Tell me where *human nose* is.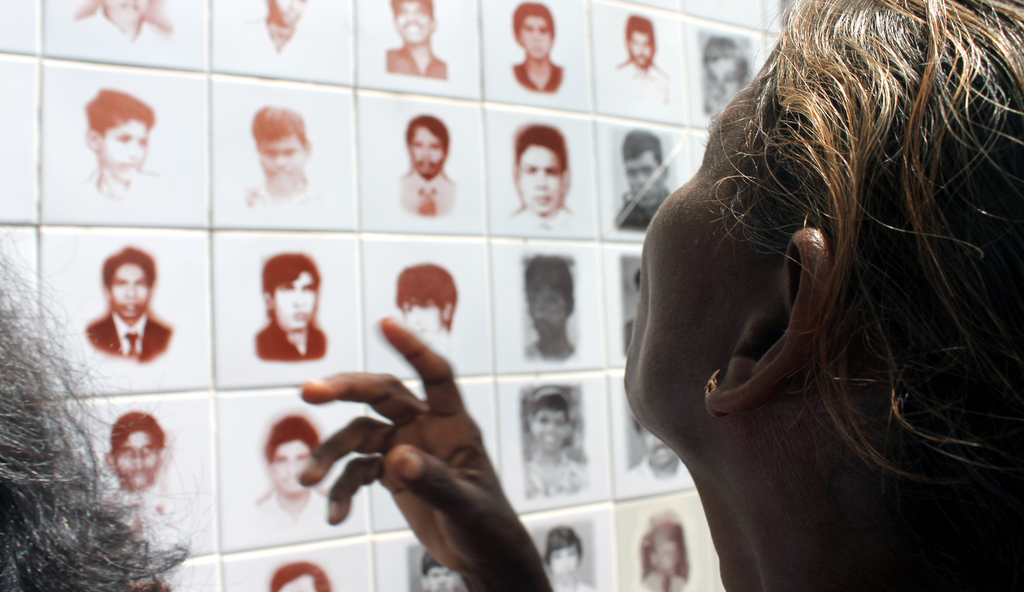
*human nose* is at l=275, t=151, r=287, b=162.
